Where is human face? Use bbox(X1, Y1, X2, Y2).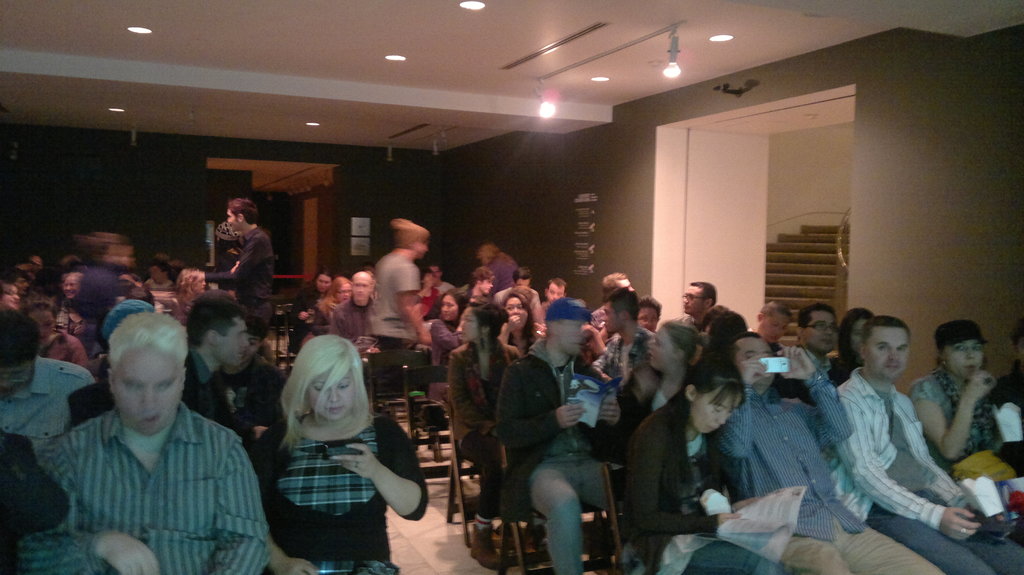
bbox(737, 335, 775, 384).
